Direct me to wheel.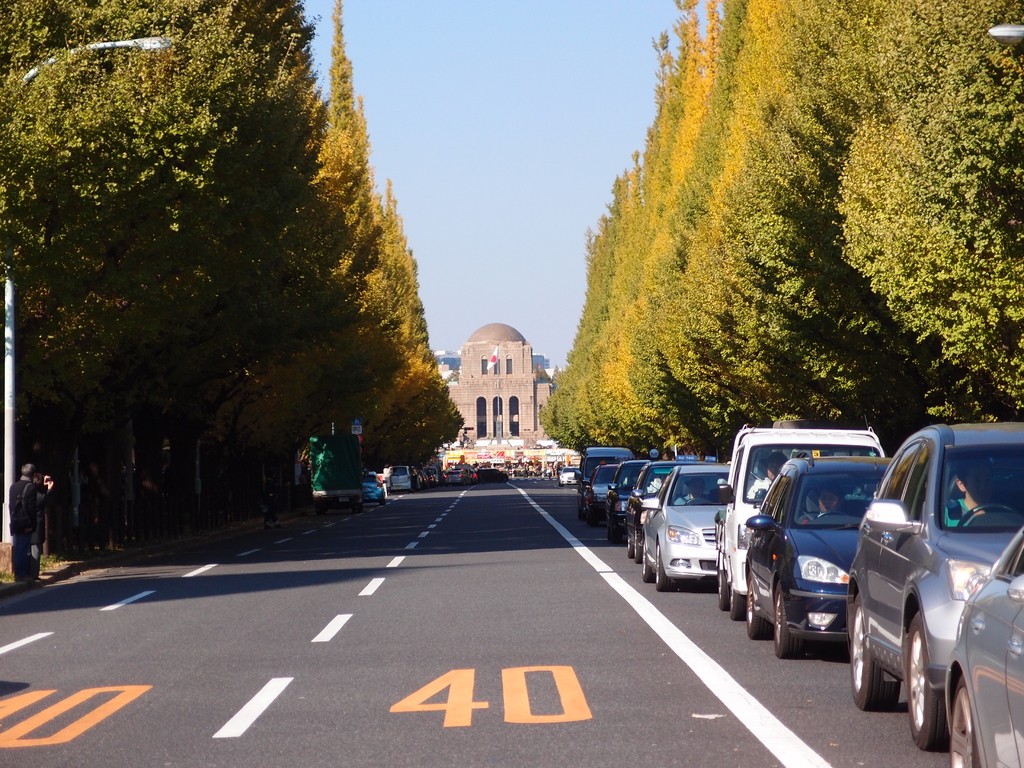
Direction: bbox(627, 533, 634, 554).
